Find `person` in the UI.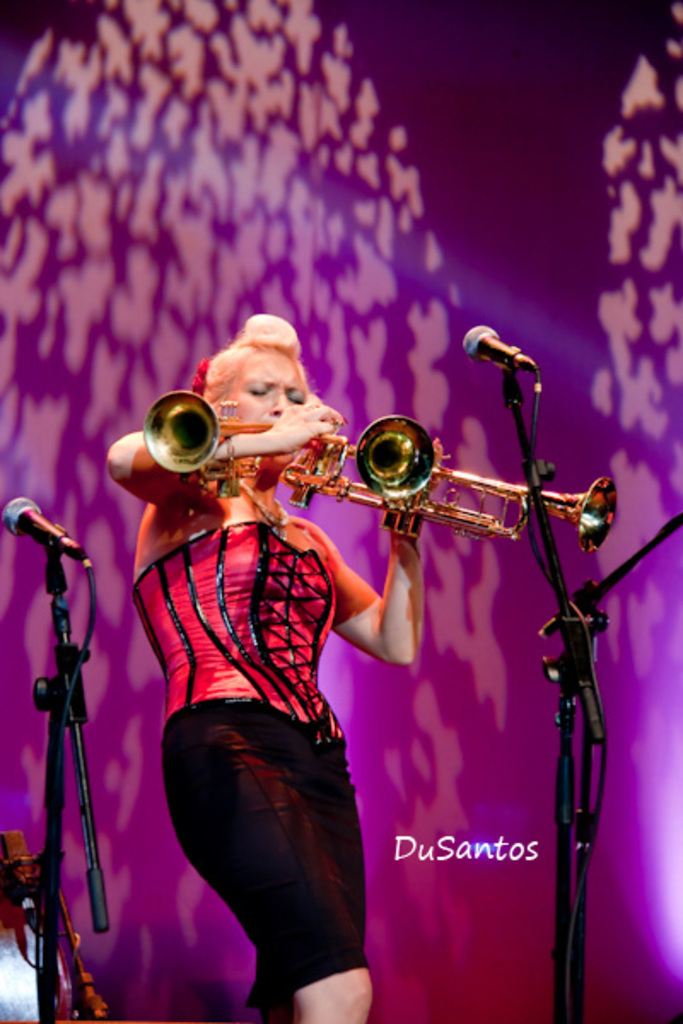
UI element at box=[113, 266, 487, 990].
